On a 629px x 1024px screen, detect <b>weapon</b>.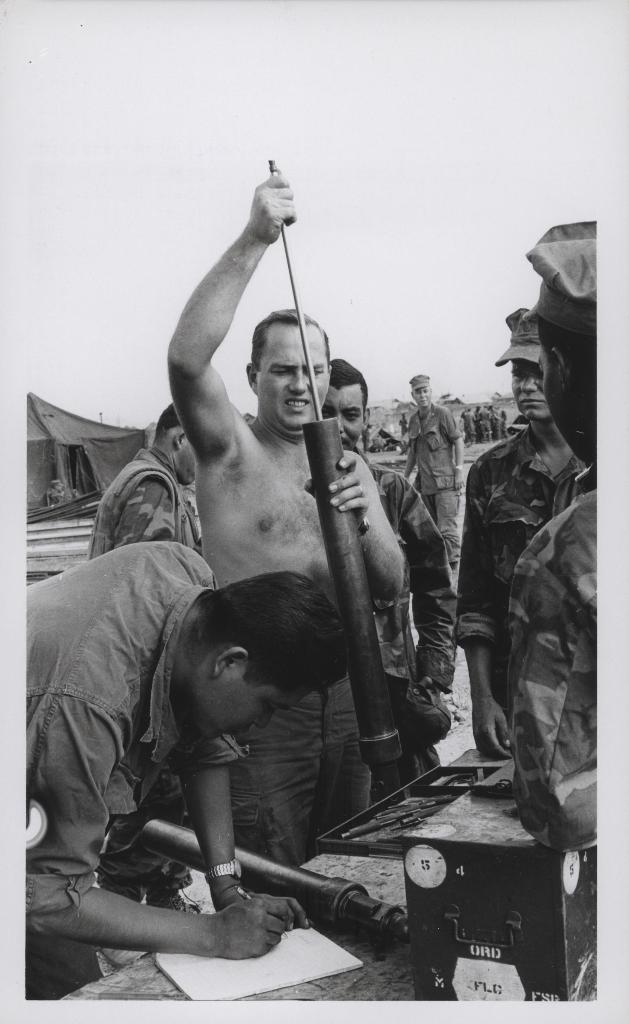
{"left": 266, "top": 154, "right": 411, "bottom": 820}.
